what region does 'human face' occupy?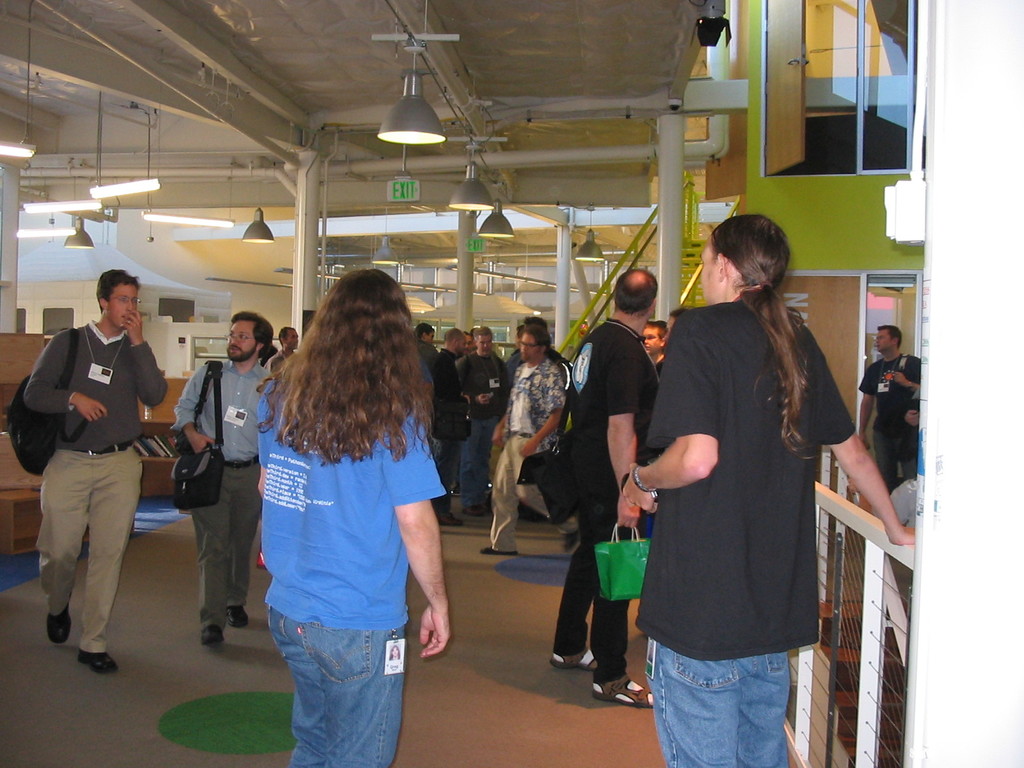
l=643, t=328, r=659, b=355.
